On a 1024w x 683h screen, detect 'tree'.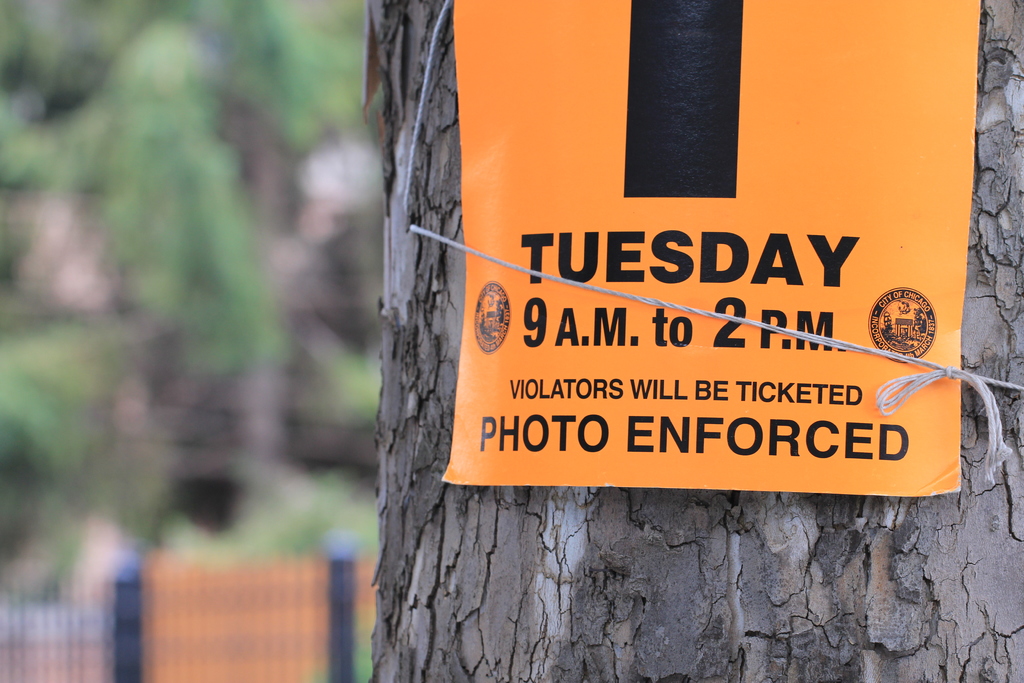
<bbox>373, 0, 1023, 682</bbox>.
